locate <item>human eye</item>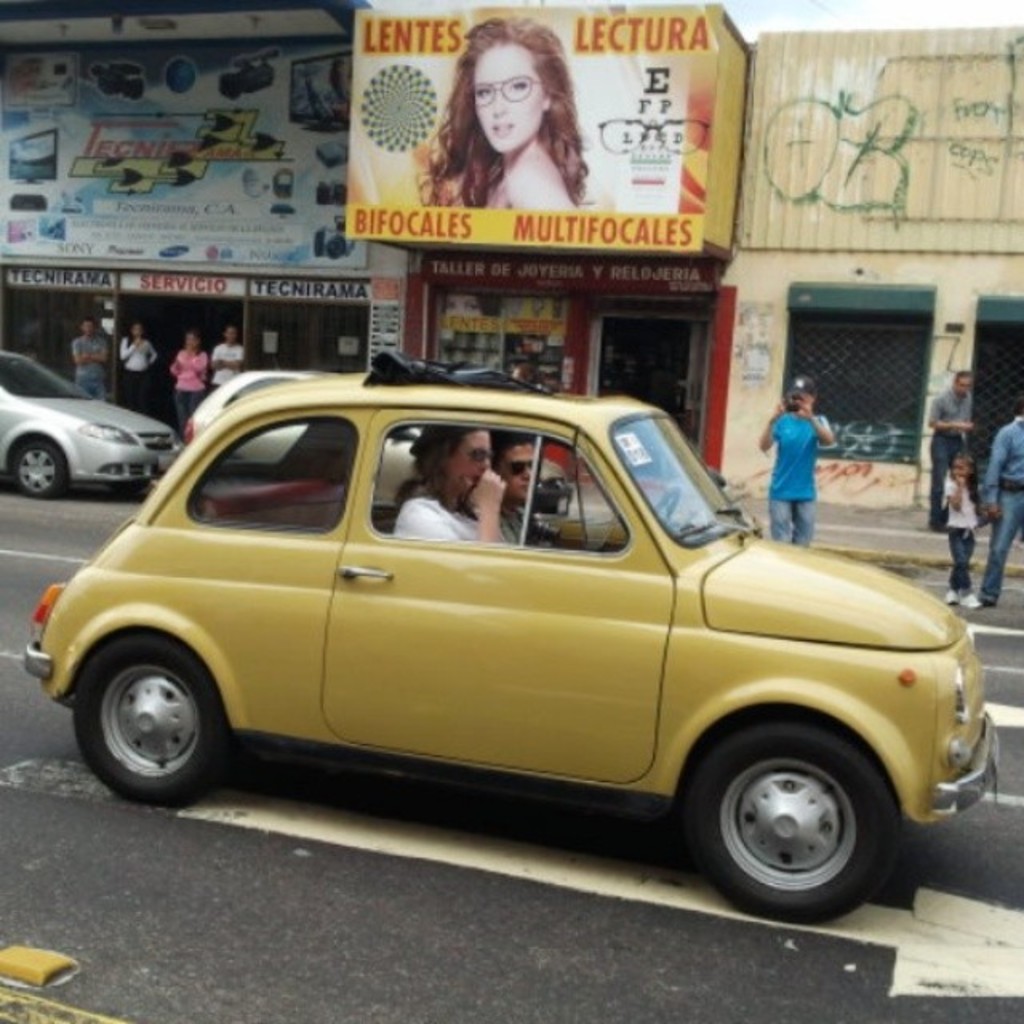
[470, 448, 485, 466]
